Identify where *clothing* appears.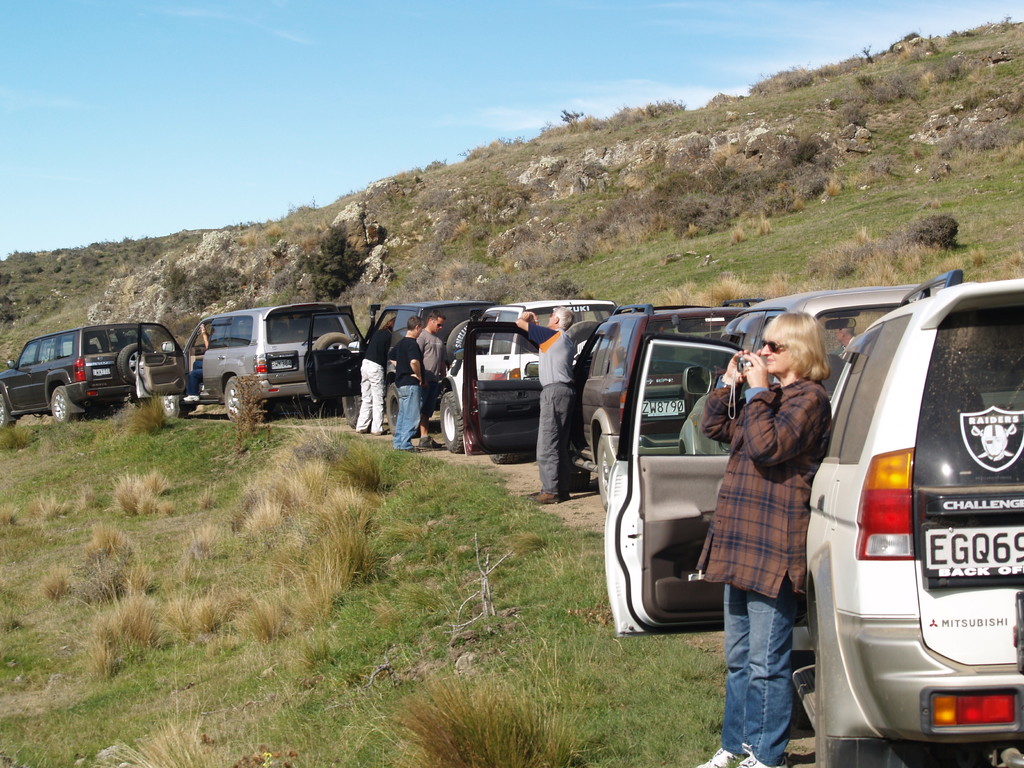
Appears at (x1=417, y1=326, x2=446, y2=413).
